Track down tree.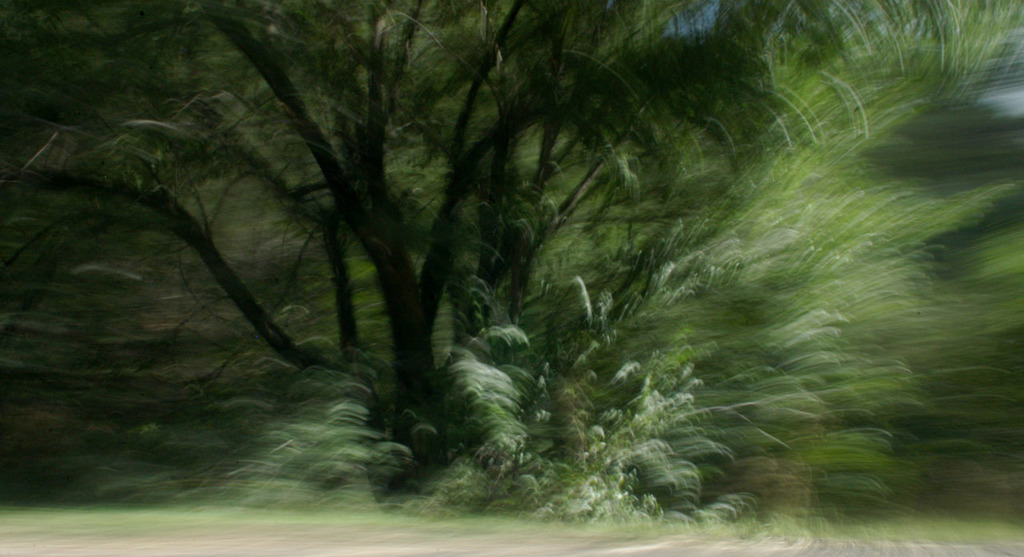
Tracked to {"left": 0, "top": 0, "right": 874, "bottom": 515}.
